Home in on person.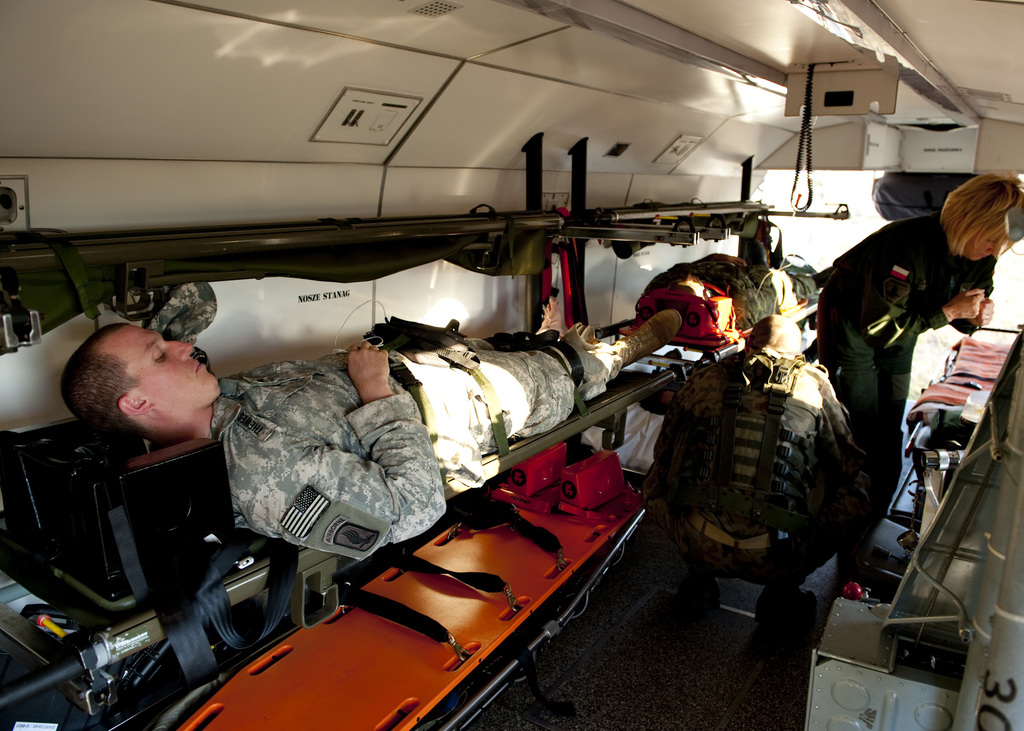
Homed in at detection(810, 179, 1023, 518).
